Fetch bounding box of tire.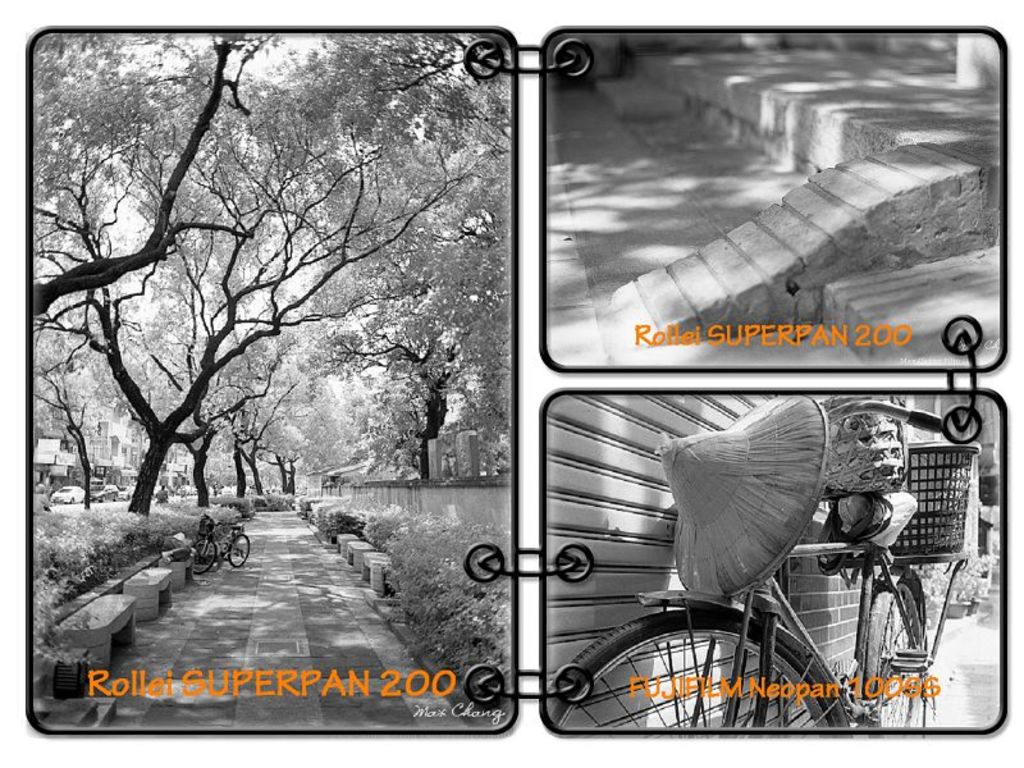
Bbox: (x1=99, y1=494, x2=105, y2=503).
